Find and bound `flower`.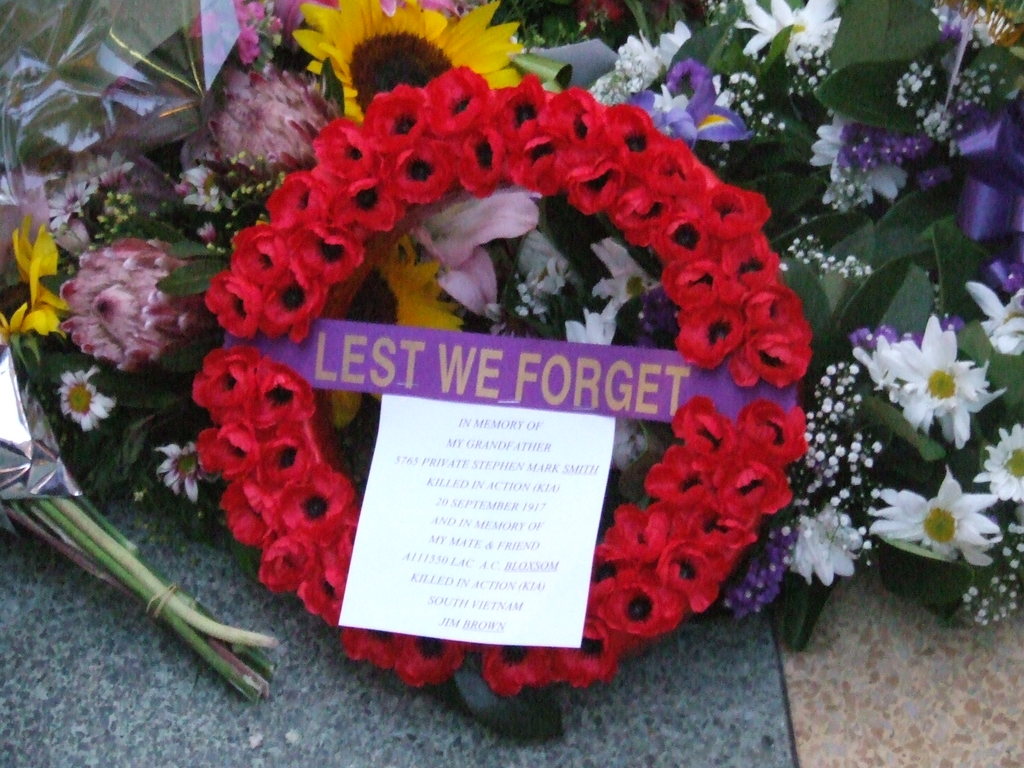
Bound: <box>791,503,868,589</box>.
